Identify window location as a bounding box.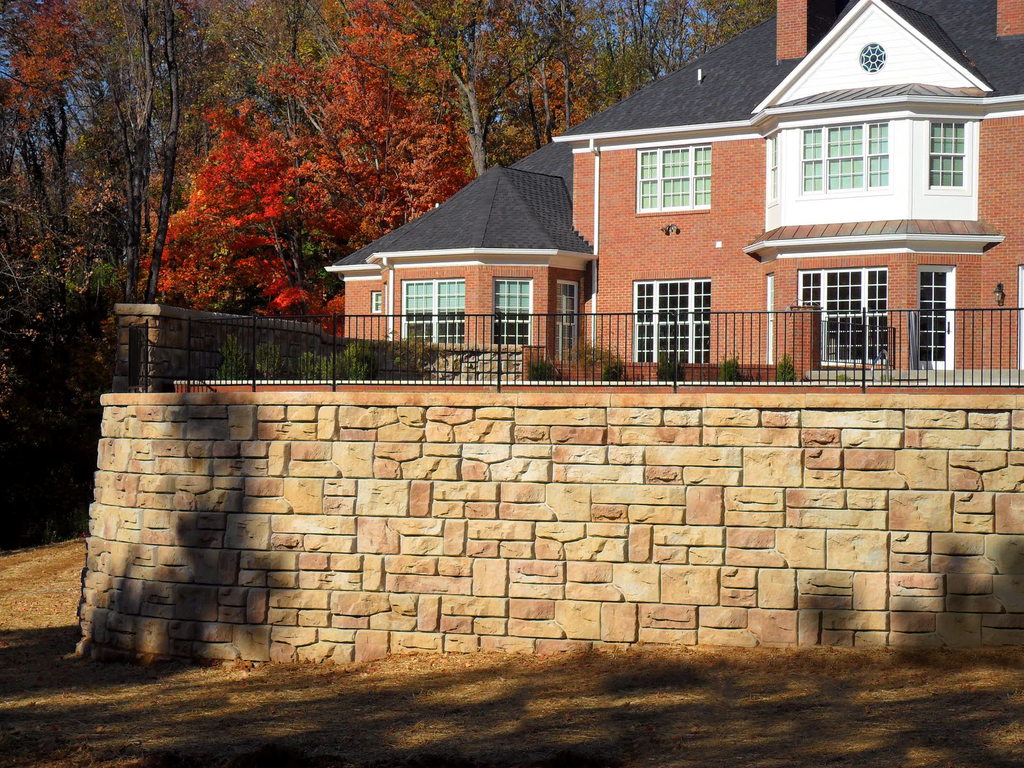
641 262 730 340.
